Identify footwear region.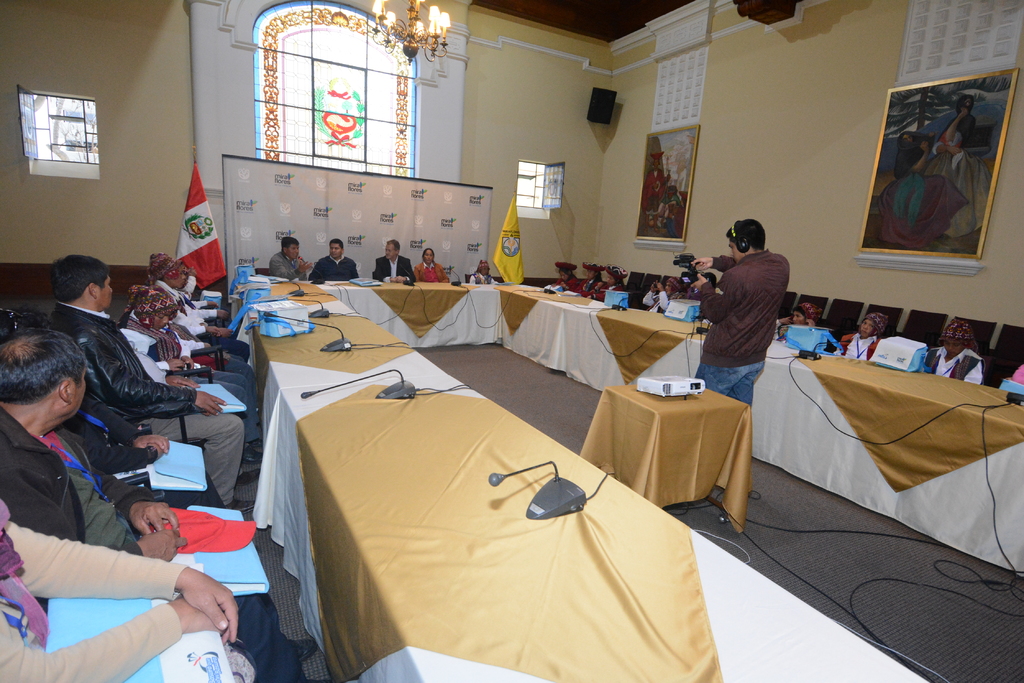
Region: <region>225, 495, 255, 515</region>.
